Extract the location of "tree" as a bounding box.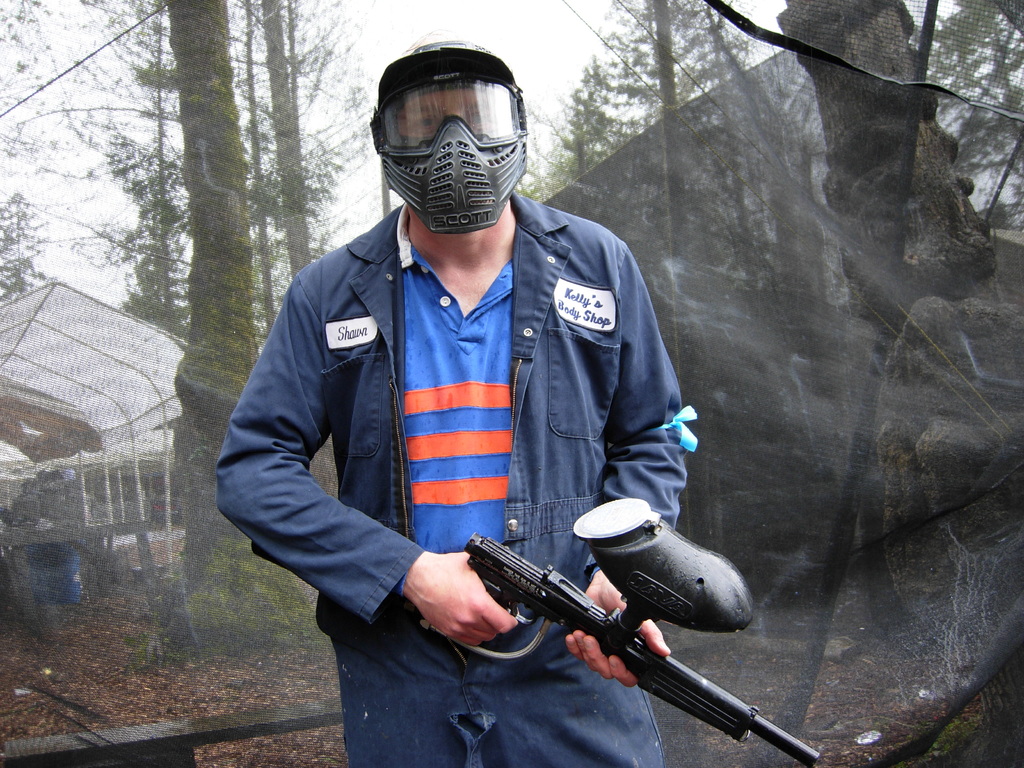
(left=670, top=0, right=833, bottom=479).
